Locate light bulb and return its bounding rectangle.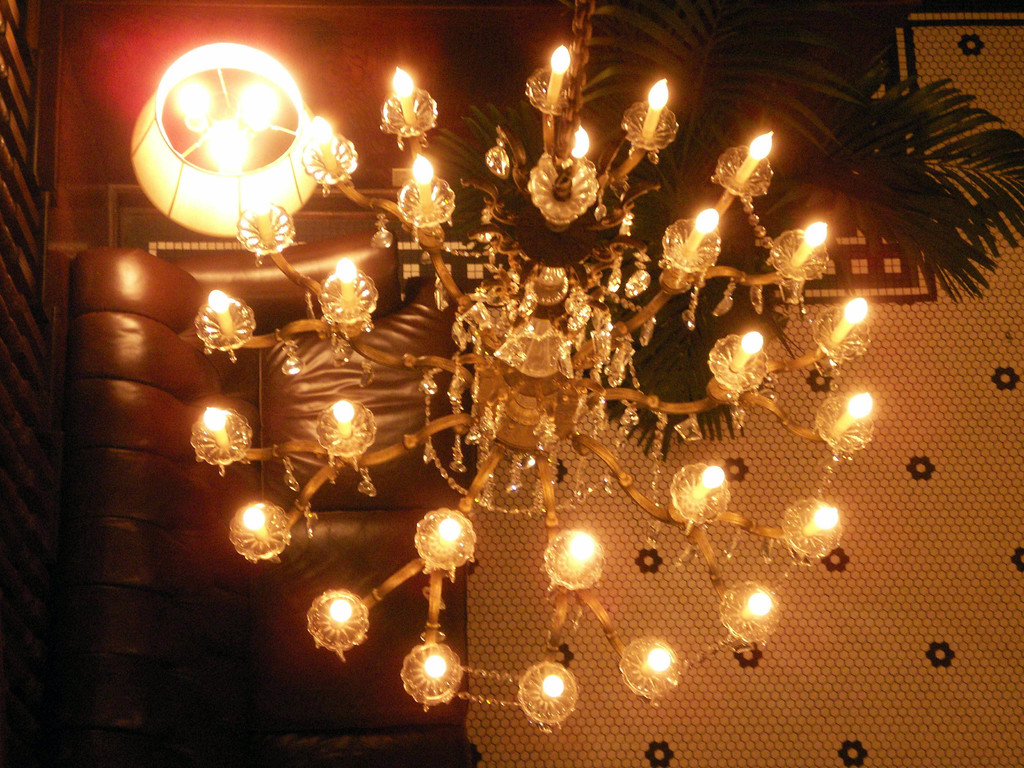
[330,604,355,622].
